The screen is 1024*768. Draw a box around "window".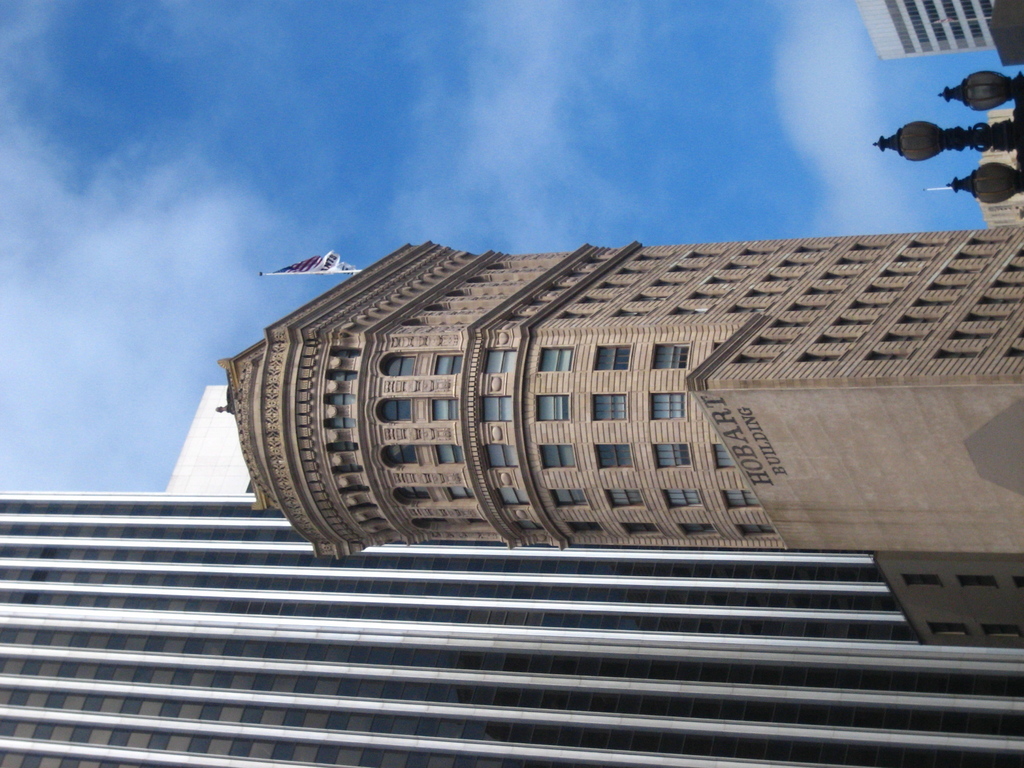
[x1=593, y1=342, x2=630, y2=371].
